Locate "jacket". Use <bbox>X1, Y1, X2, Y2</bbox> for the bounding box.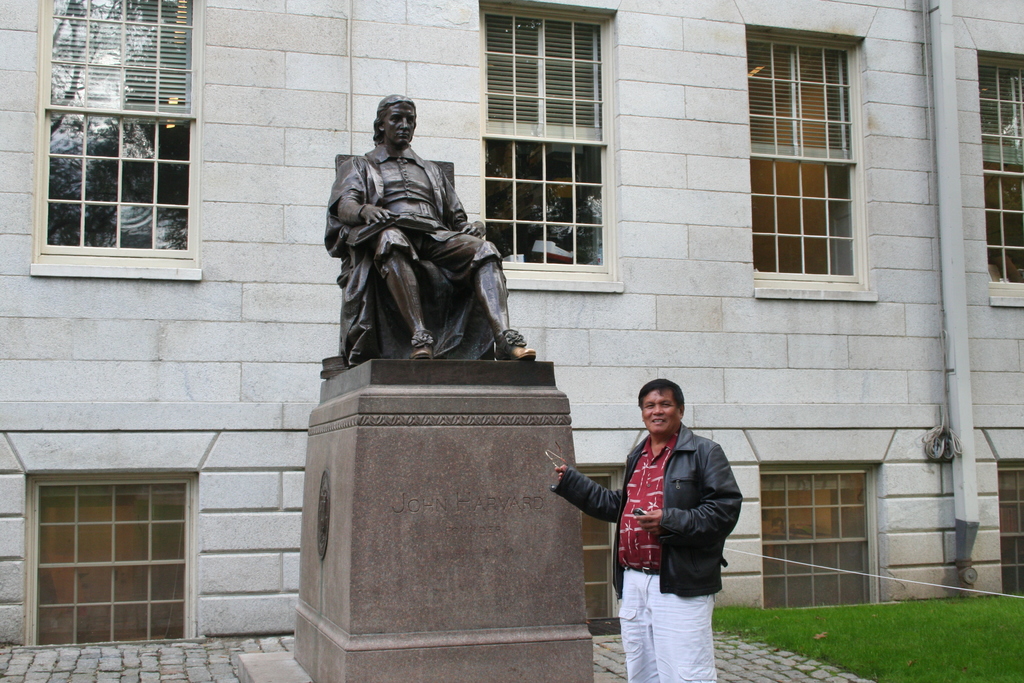
<bbox>568, 425, 746, 630</bbox>.
